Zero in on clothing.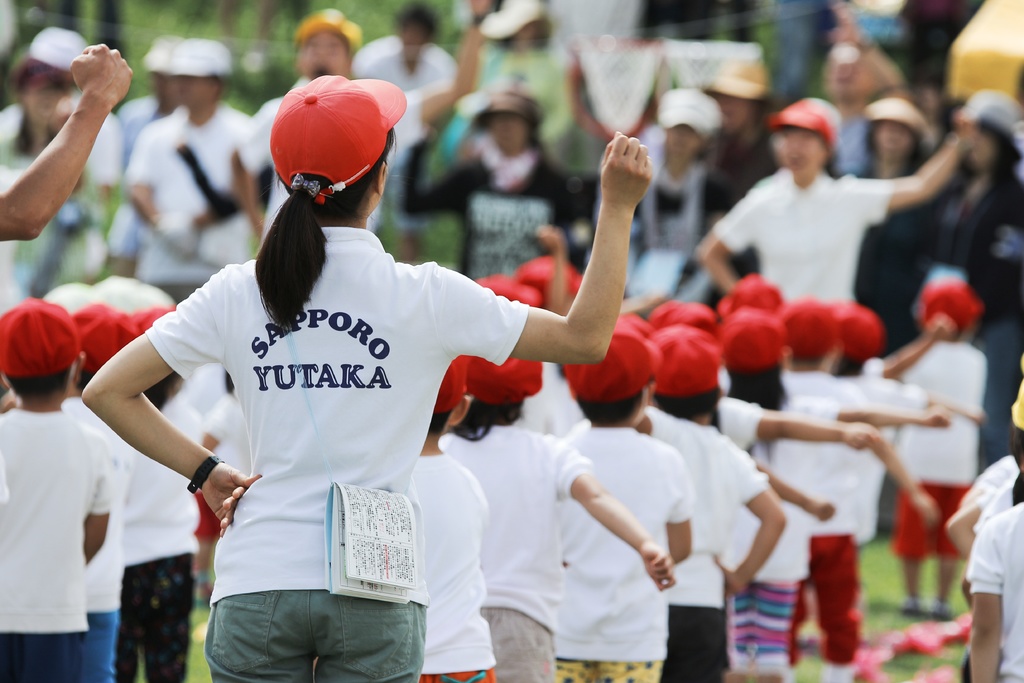
Zeroed in: <box>82,360,247,677</box>.
